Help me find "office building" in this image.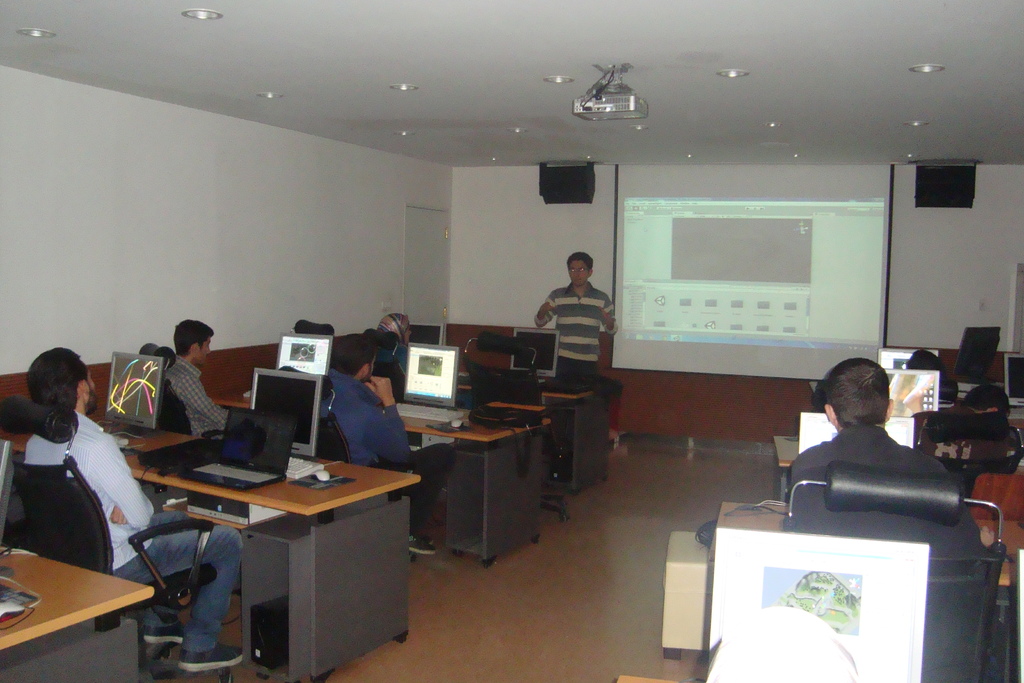
Found it: bbox(0, 0, 1023, 682).
